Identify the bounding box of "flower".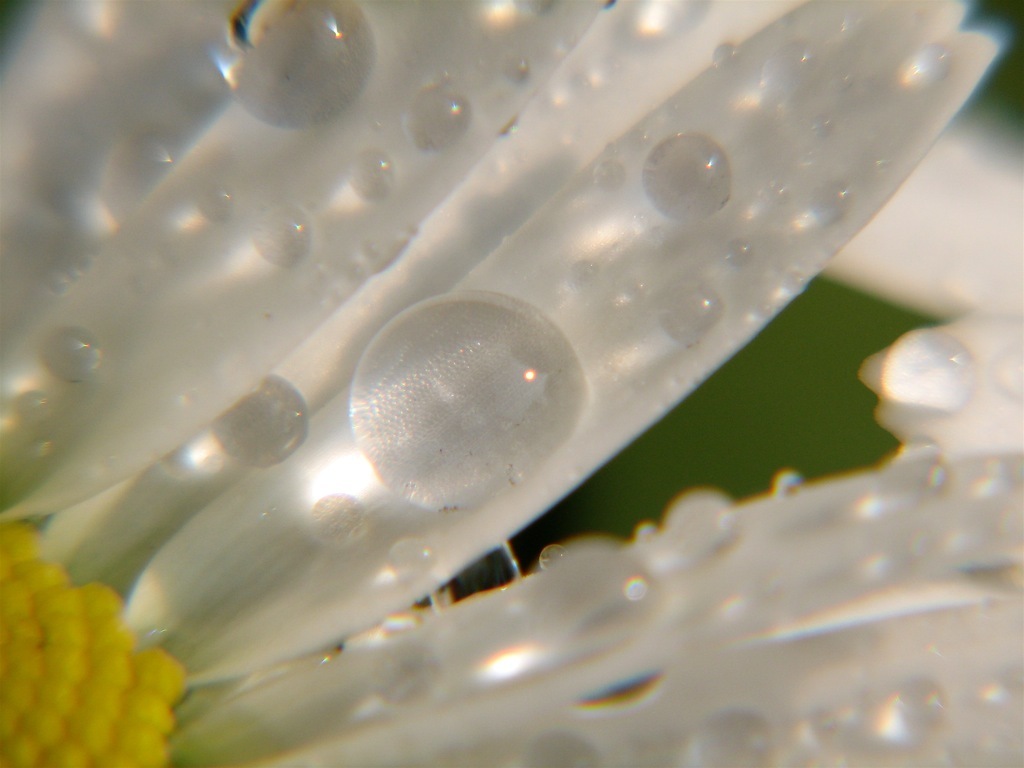
(0, 0, 1023, 767).
